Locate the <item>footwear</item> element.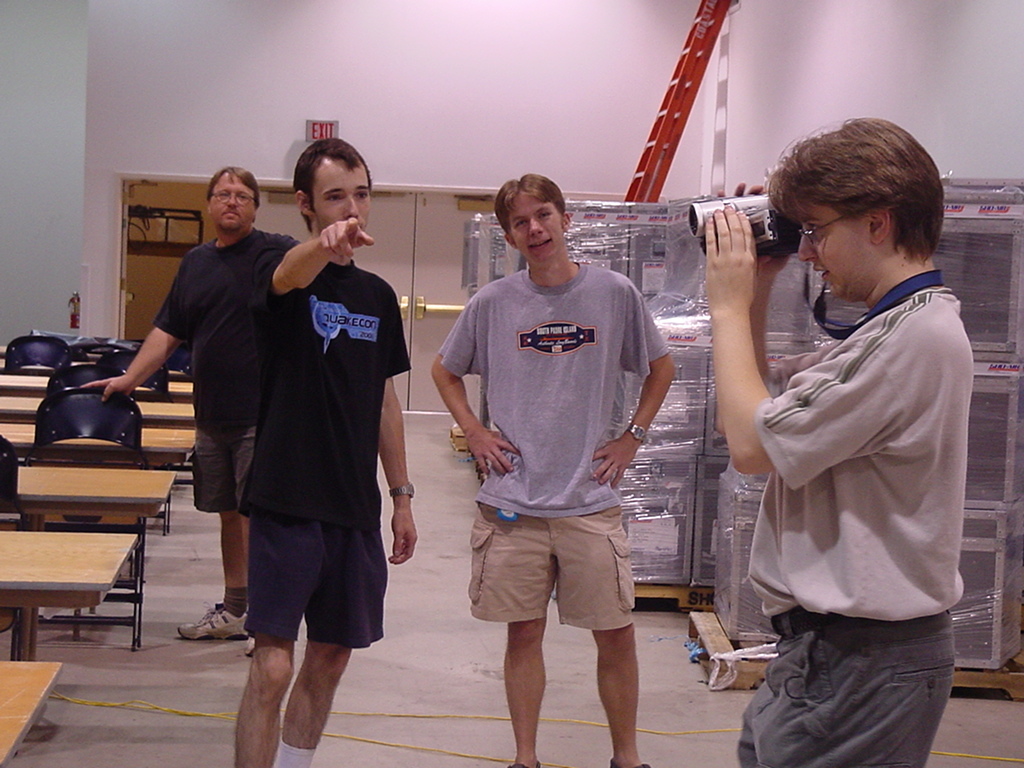
Element bbox: 178, 606, 249, 637.
